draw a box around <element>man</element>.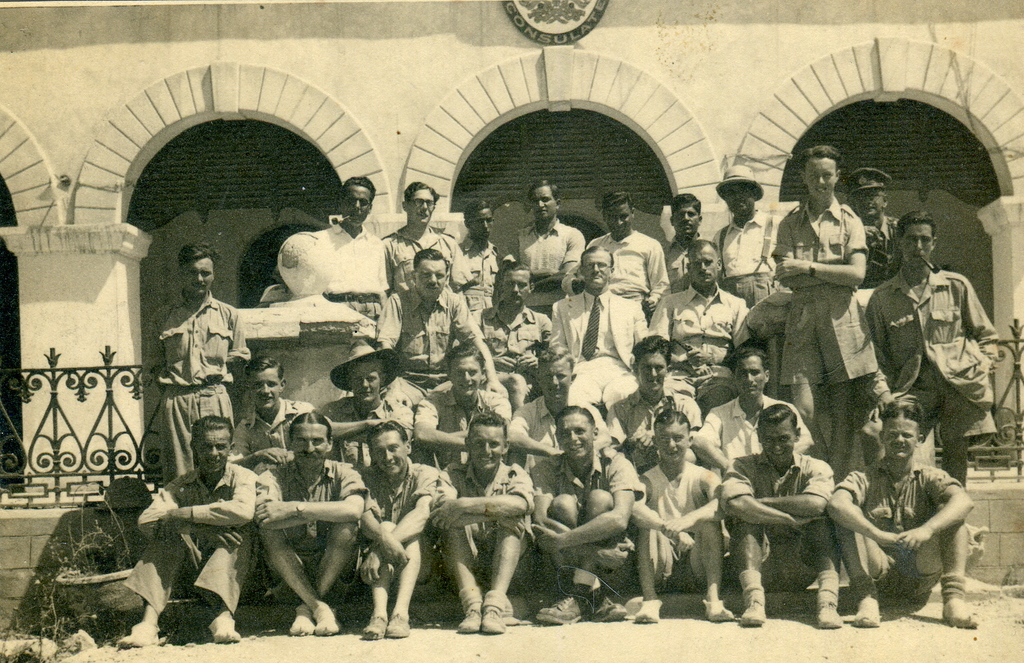
{"x1": 254, "y1": 411, "x2": 355, "y2": 648}.
